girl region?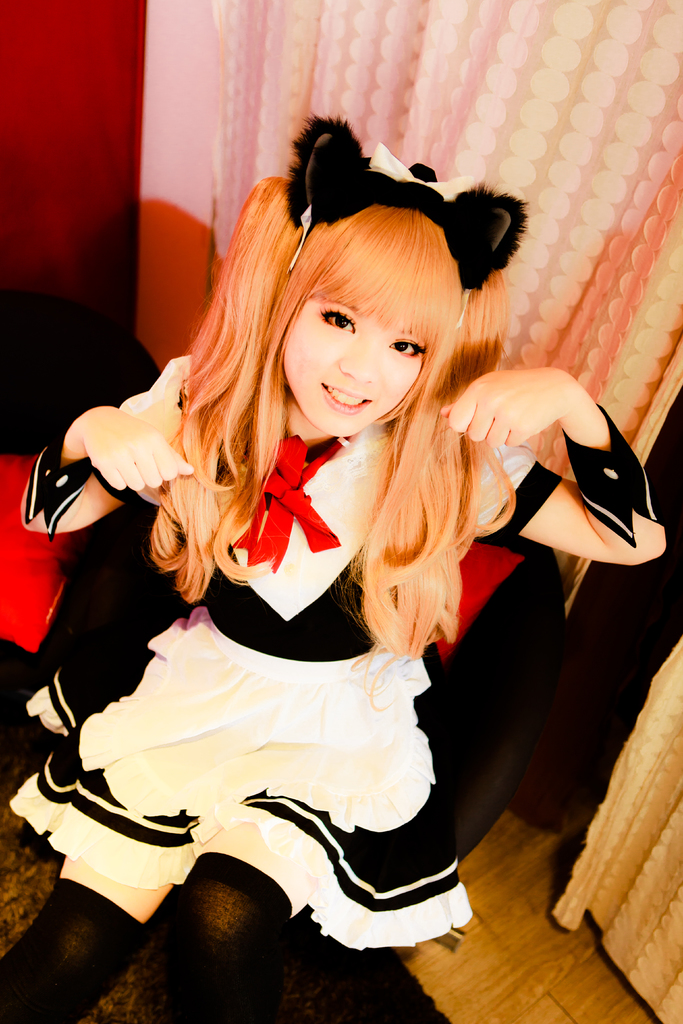
<box>0,108,668,1022</box>
